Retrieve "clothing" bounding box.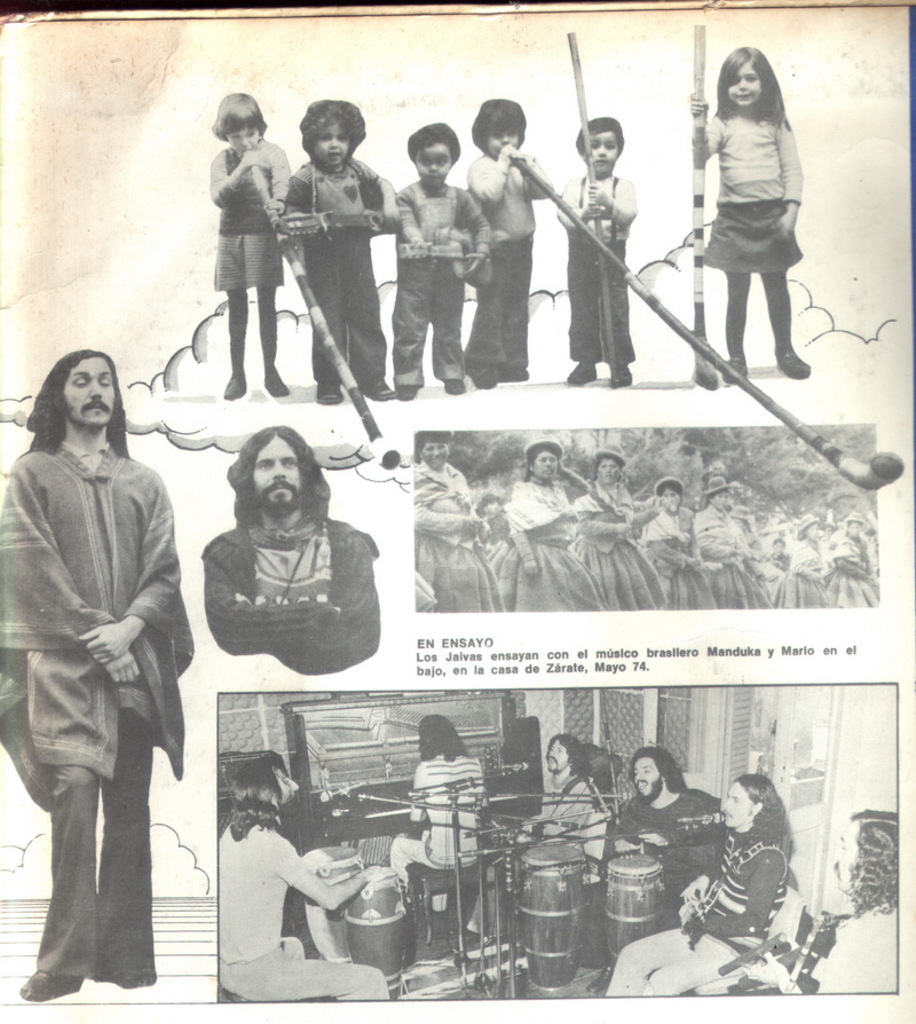
Bounding box: l=529, t=771, r=595, b=838.
